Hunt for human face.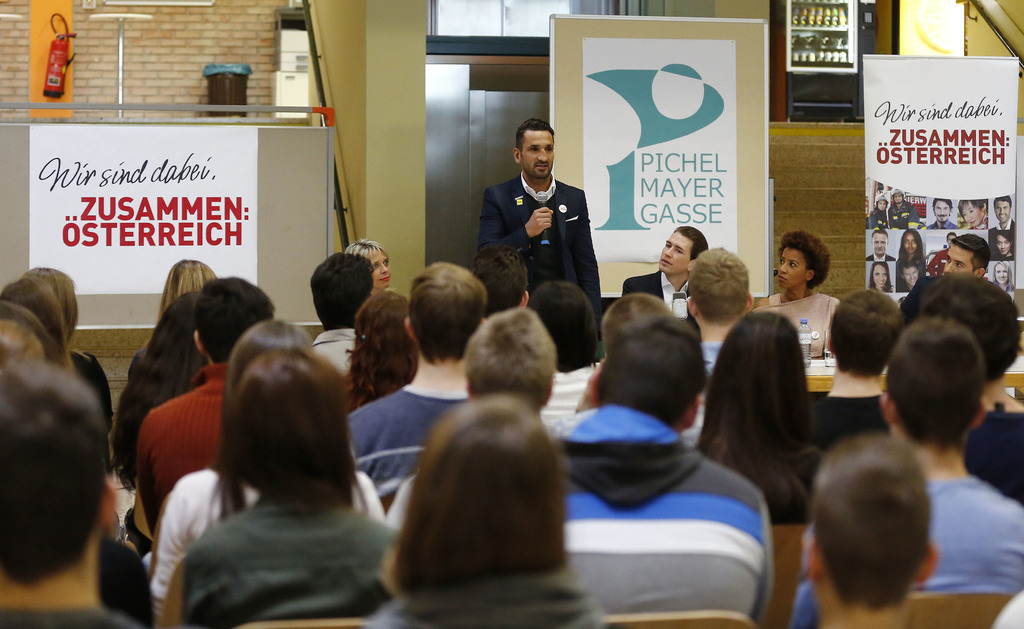
Hunted down at box=[905, 267, 917, 285].
